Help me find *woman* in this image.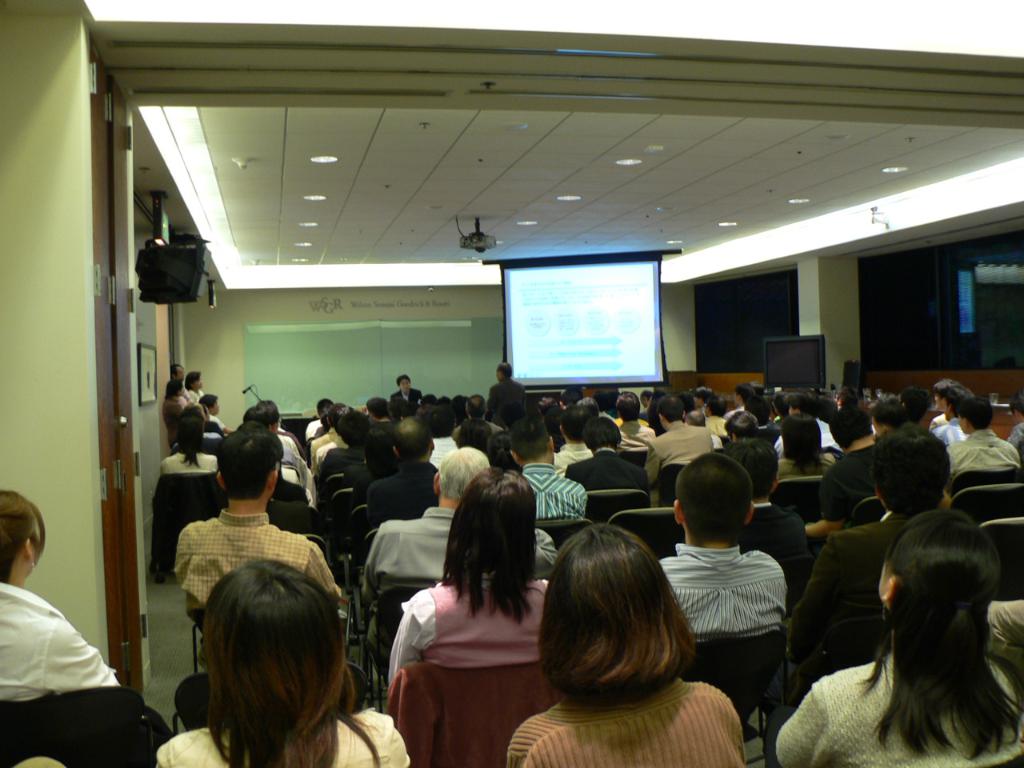
Found it: [x1=162, y1=410, x2=226, y2=482].
